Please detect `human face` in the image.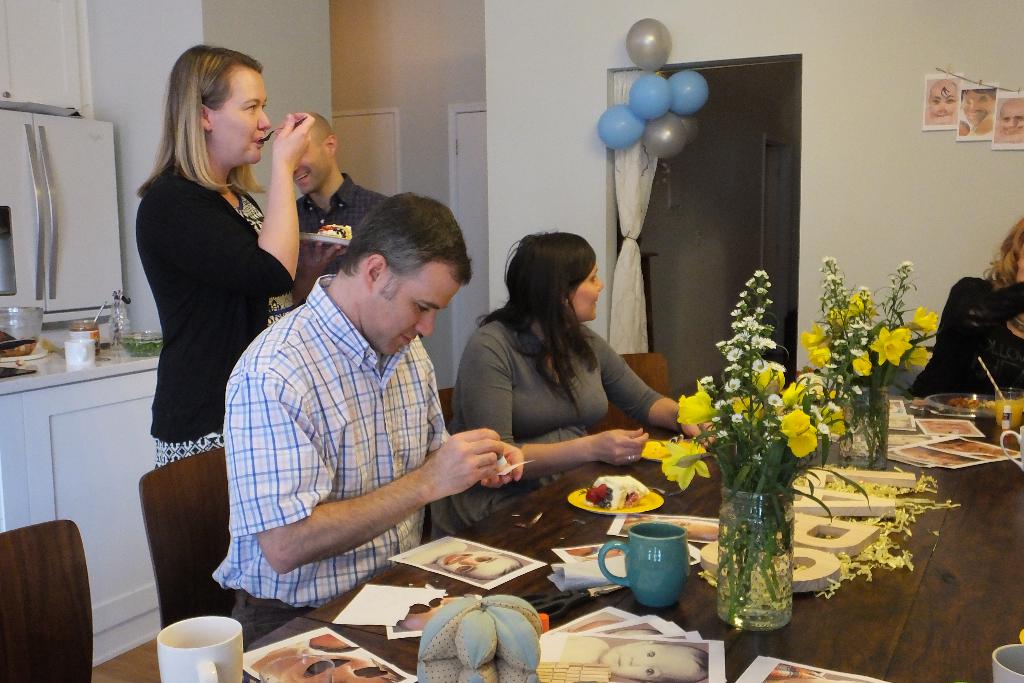
(left=292, top=138, right=330, bottom=195).
